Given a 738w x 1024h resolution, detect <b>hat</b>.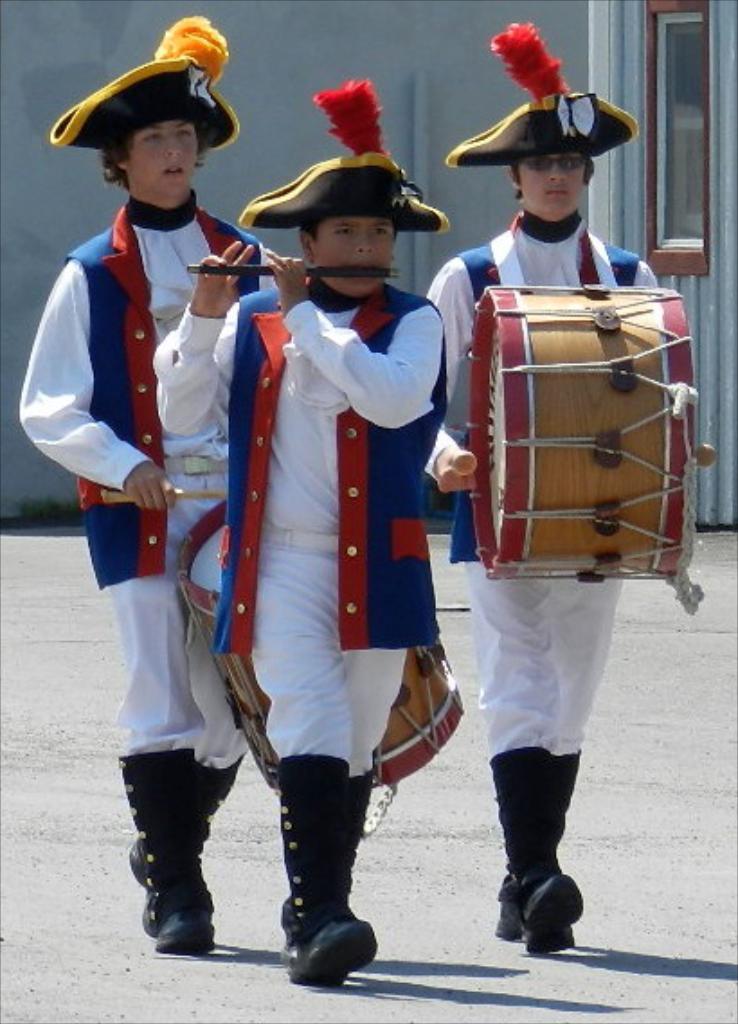
bbox(445, 22, 637, 167).
